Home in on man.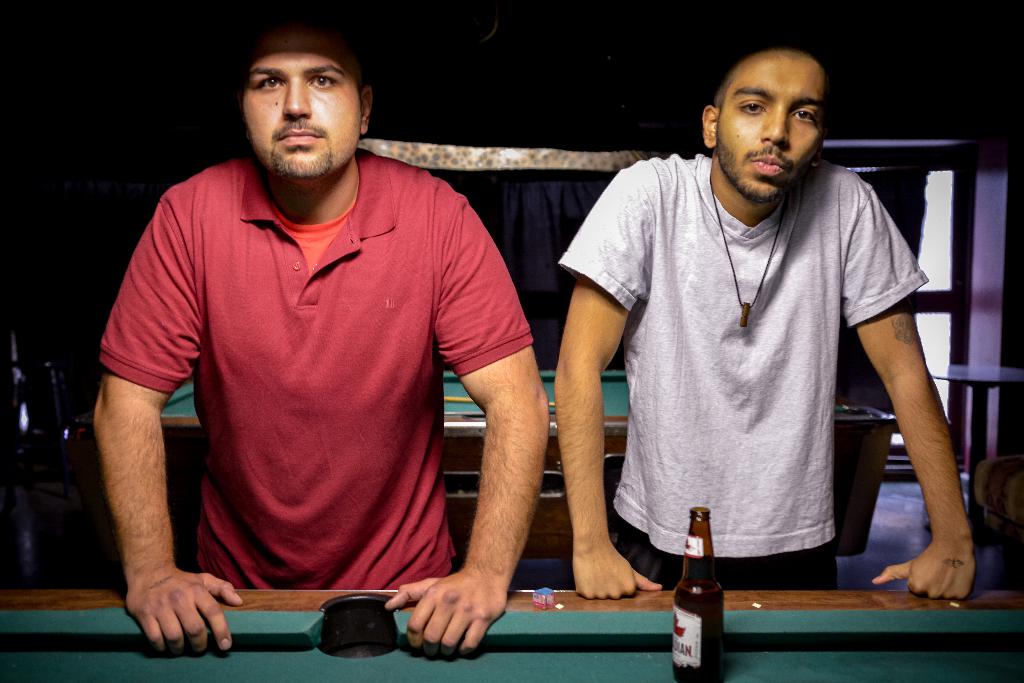
Homed in at [x1=543, y1=18, x2=986, y2=627].
